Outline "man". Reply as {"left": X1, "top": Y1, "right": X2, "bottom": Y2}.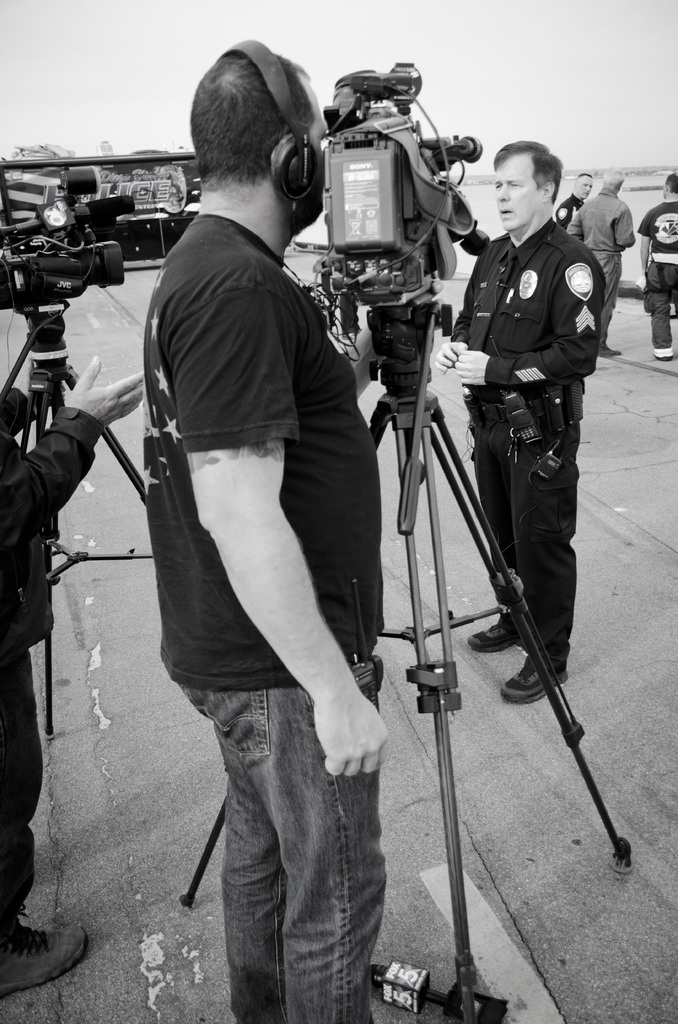
{"left": 570, "top": 166, "right": 638, "bottom": 356}.
